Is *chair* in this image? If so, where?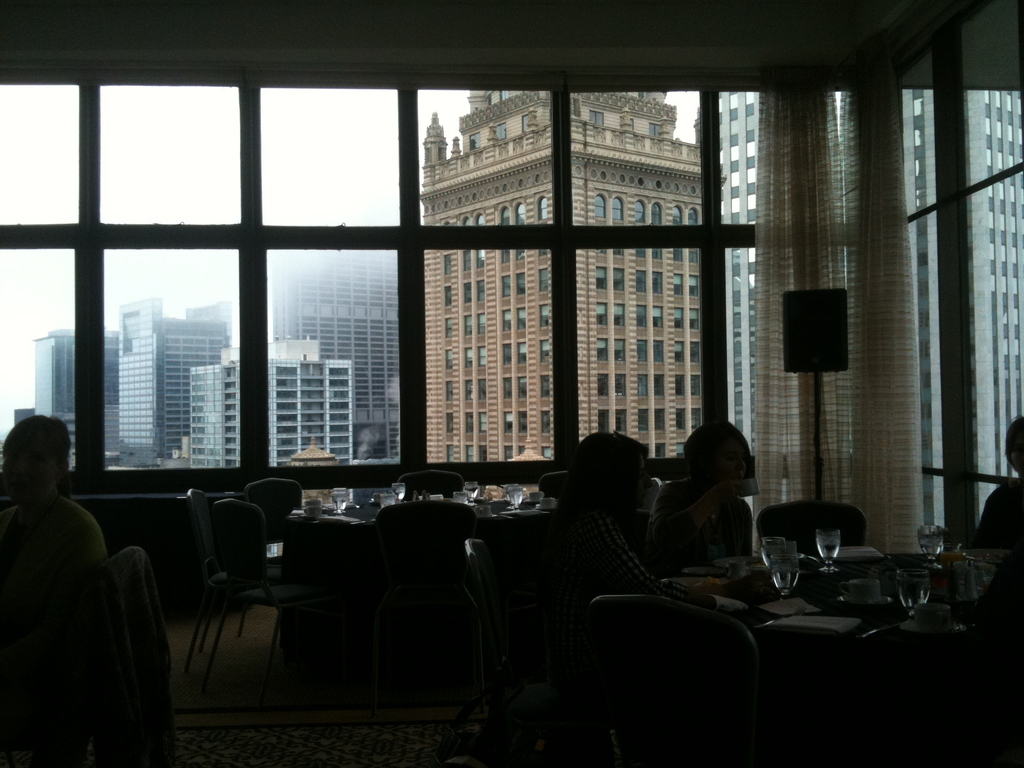
Yes, at bbox=(366, 499, 481, 691).
